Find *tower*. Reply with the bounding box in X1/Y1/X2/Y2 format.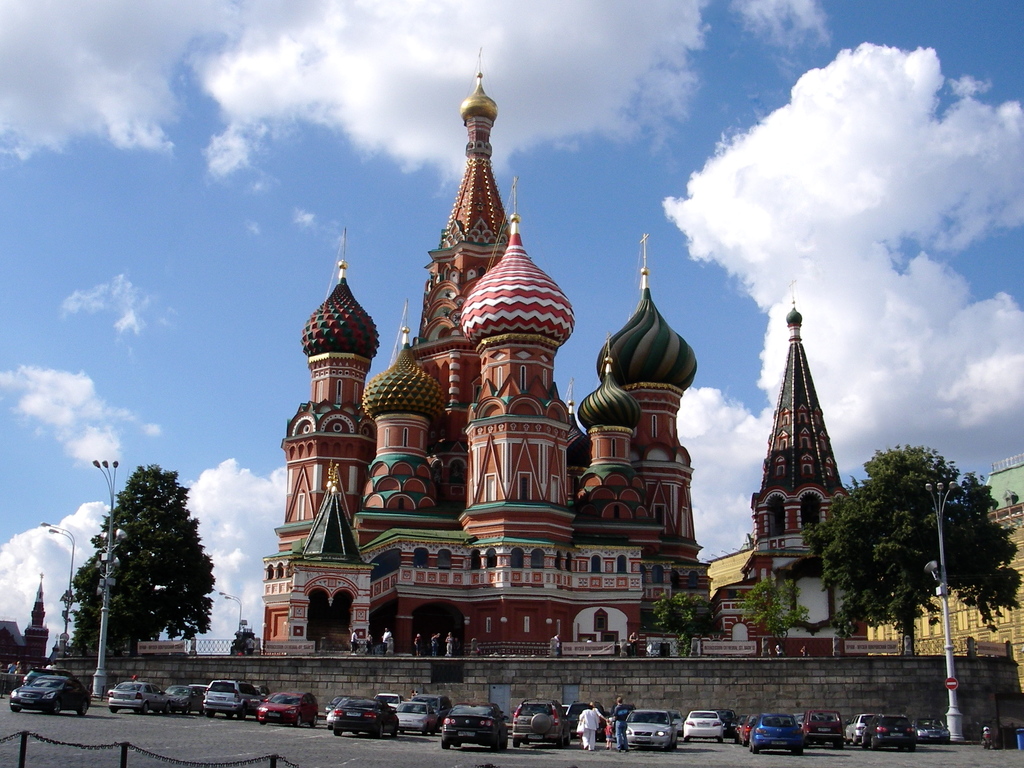
264/54/765/658.
